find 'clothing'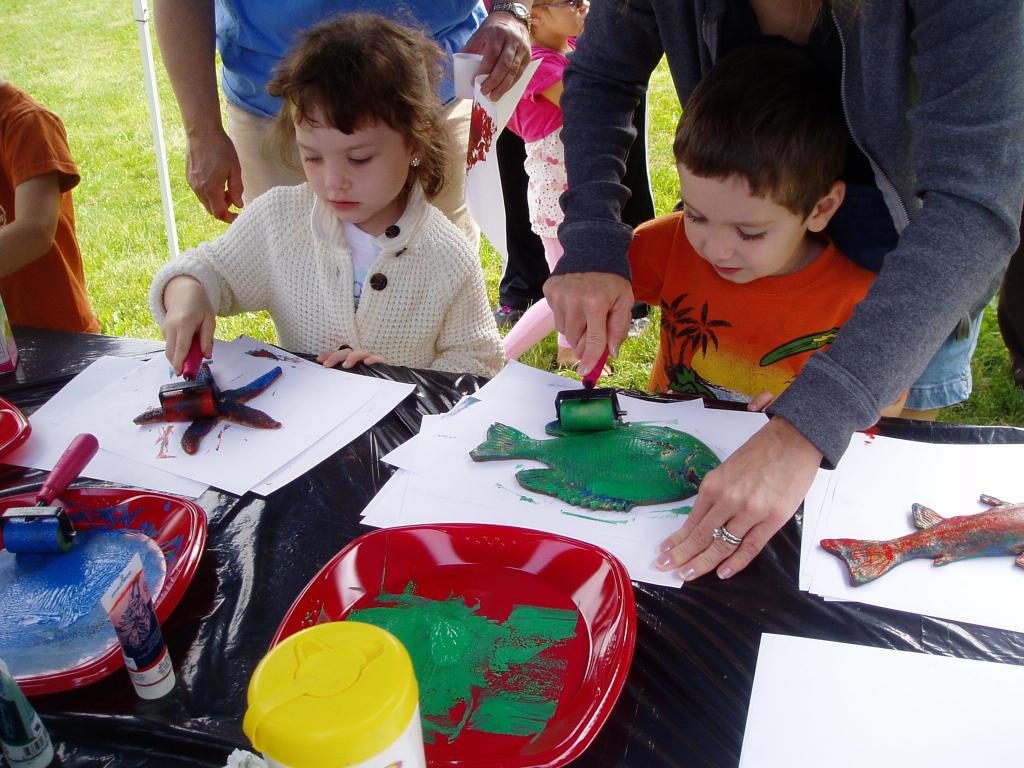
bbox(505, 37, 578, 238)
